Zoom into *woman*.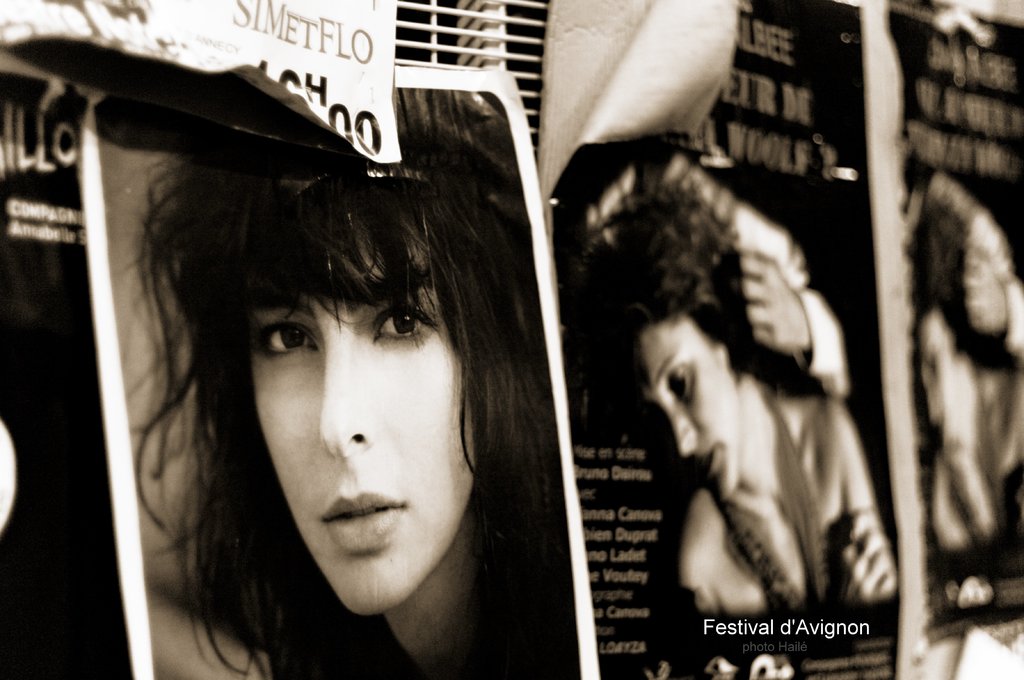
Zoom target: [x1=566, y1=129, x2=900, y2=631].
